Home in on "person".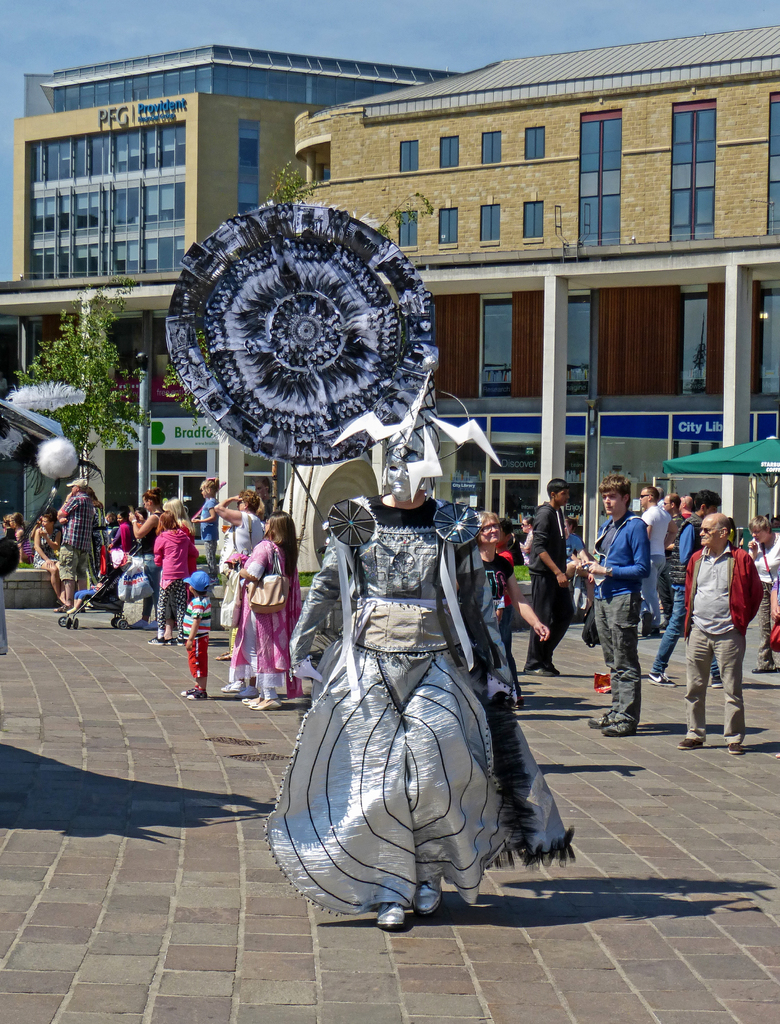
Homed in at [687, 501, 765, 755].
